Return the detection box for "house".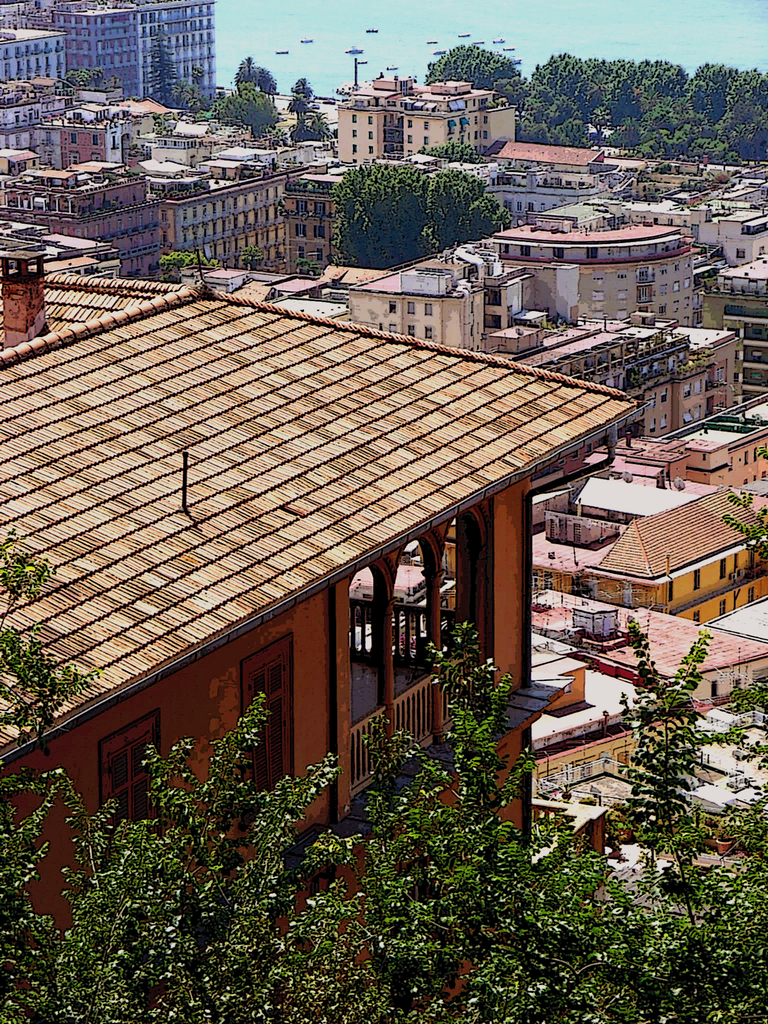
[left=65, top=89, right=116, bottom=173].
